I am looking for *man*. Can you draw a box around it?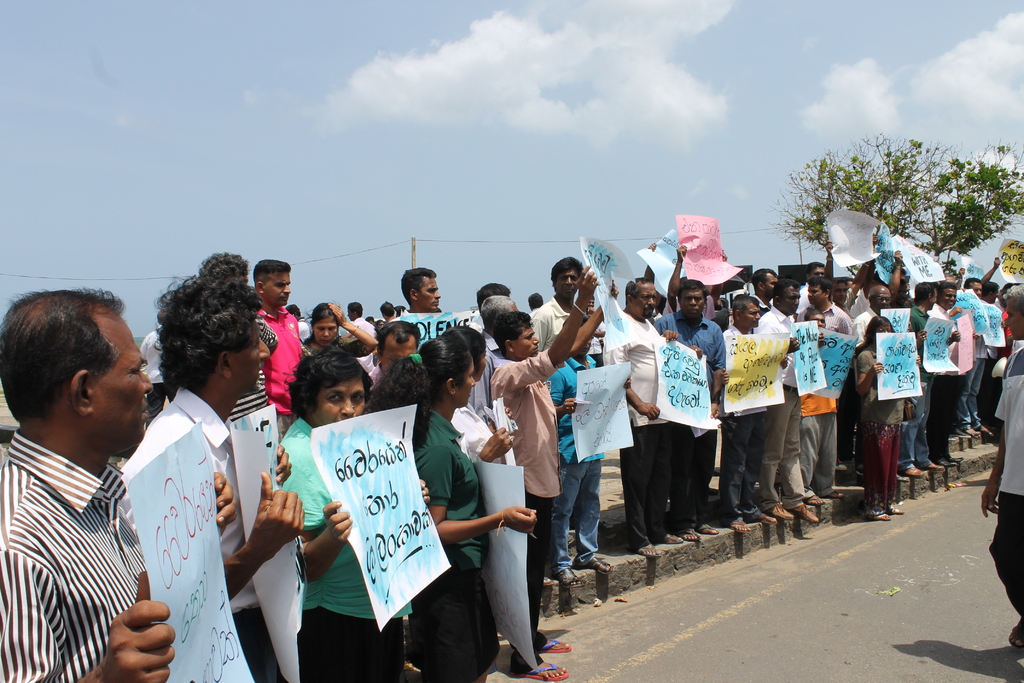
Sure, the bounding box is <region>378, 299, 402, 327</region>.
